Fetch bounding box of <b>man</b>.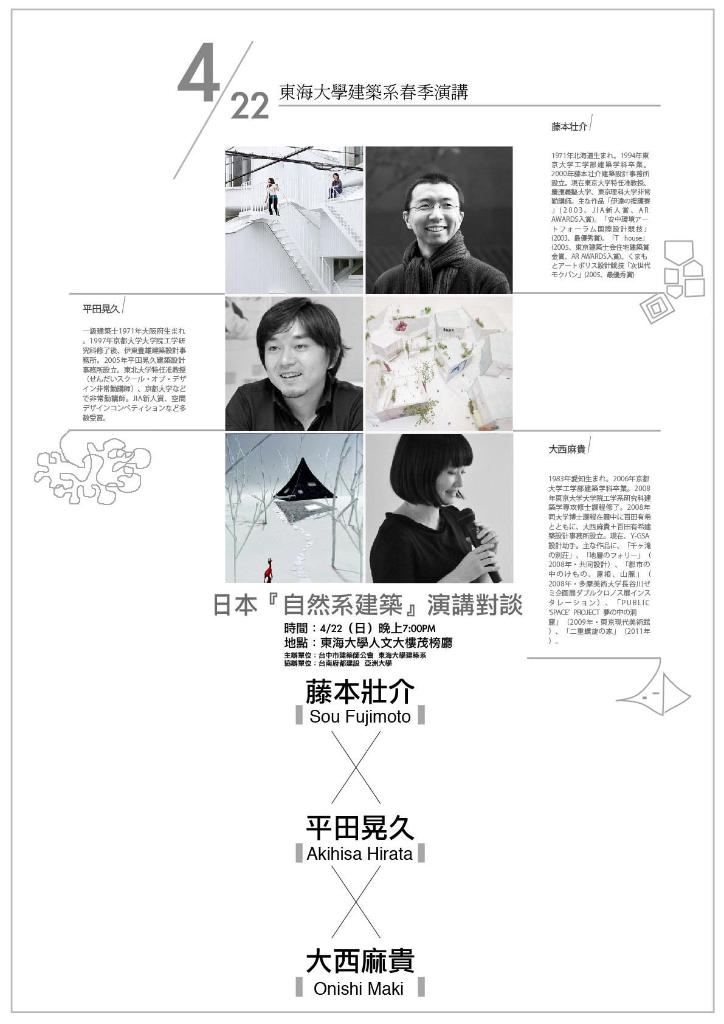
Bbox: x1=367, y1=166, x2=503, y2=289.
